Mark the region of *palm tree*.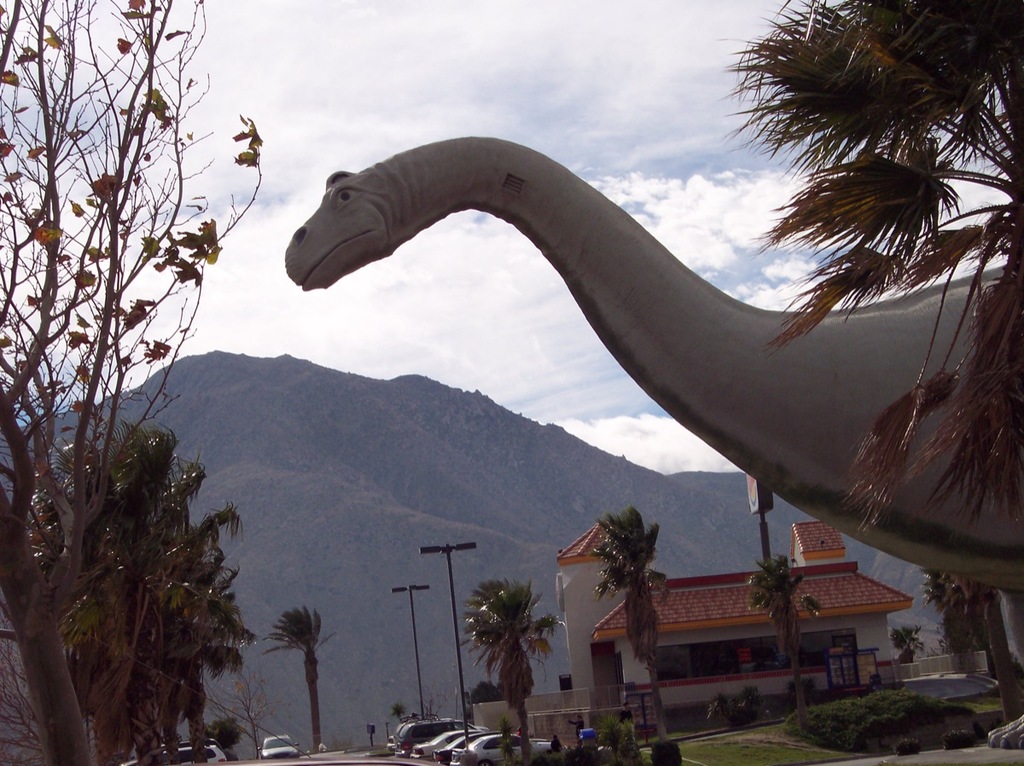
Region: (x1=857, y1=473, x2=1015, y2=684).
